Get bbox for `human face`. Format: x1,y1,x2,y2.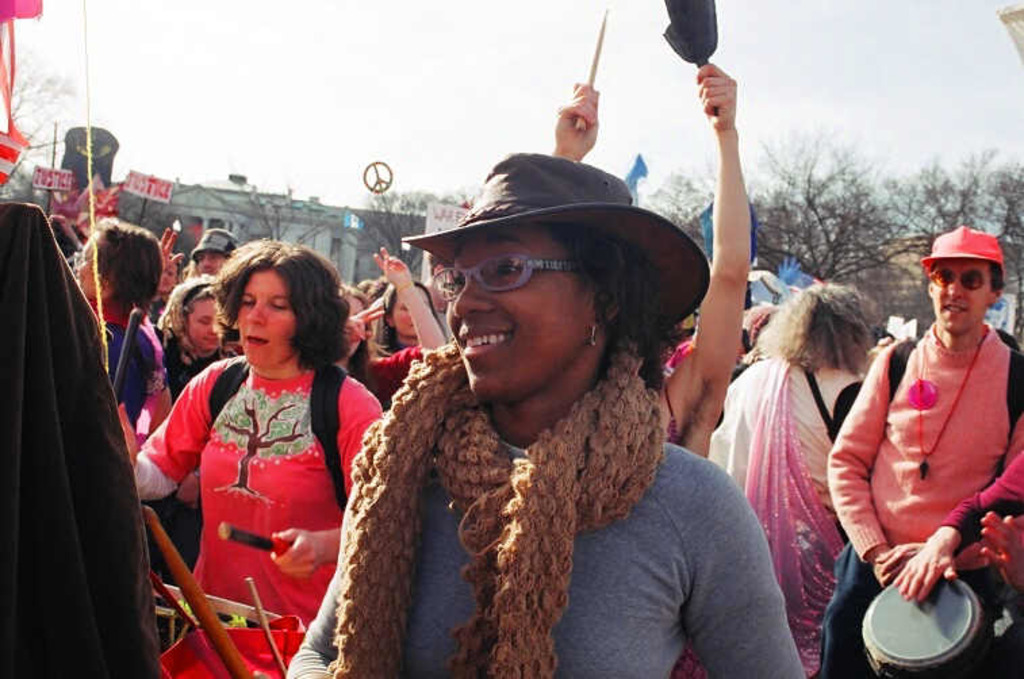
183,241,229,275.
